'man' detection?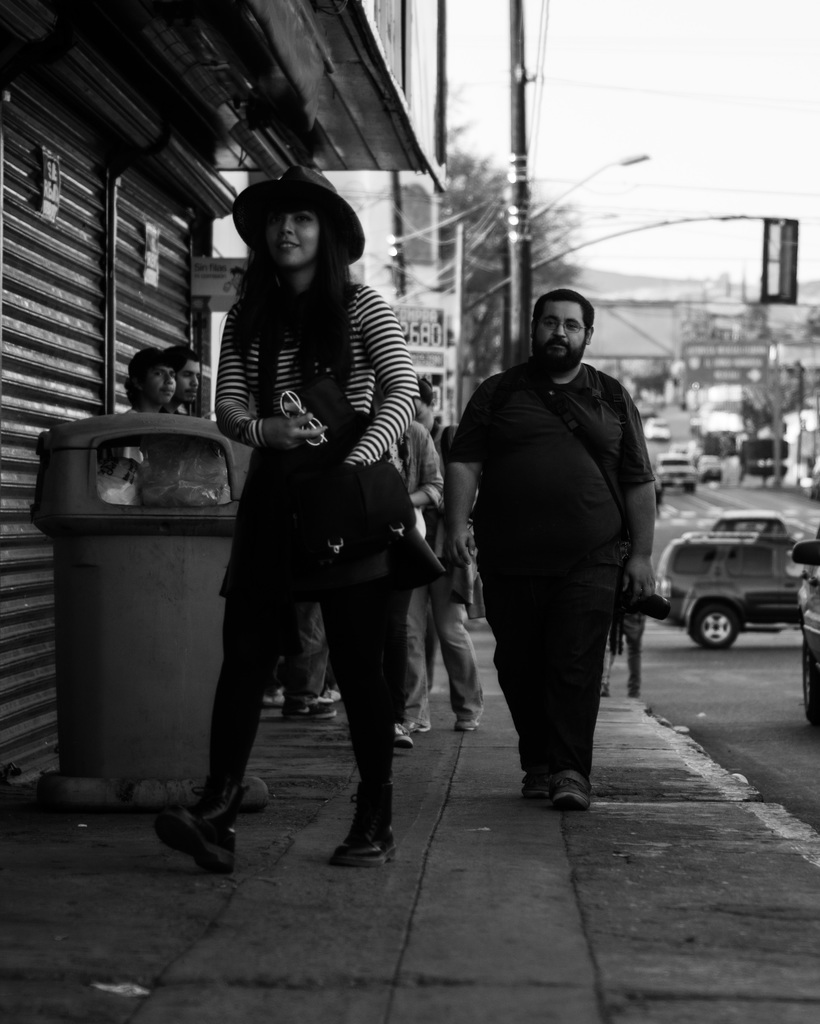
[left=124, top=347, right=185, bottom=417]
